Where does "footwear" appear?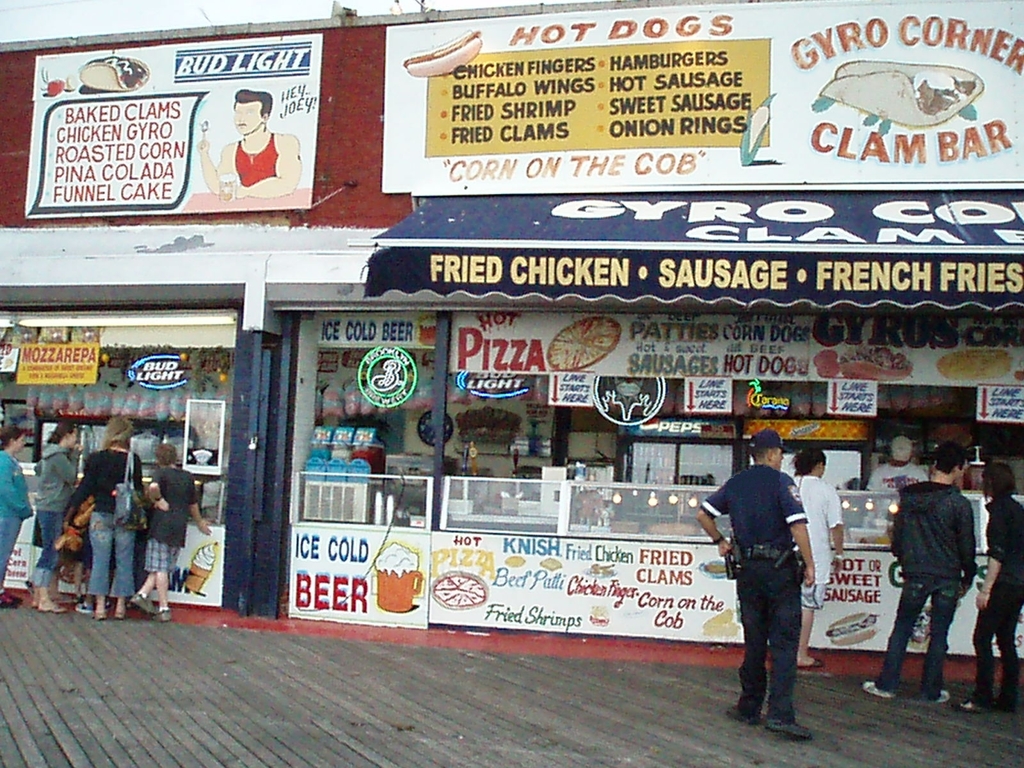
Appears at detection(806, 653, 829, 671).
